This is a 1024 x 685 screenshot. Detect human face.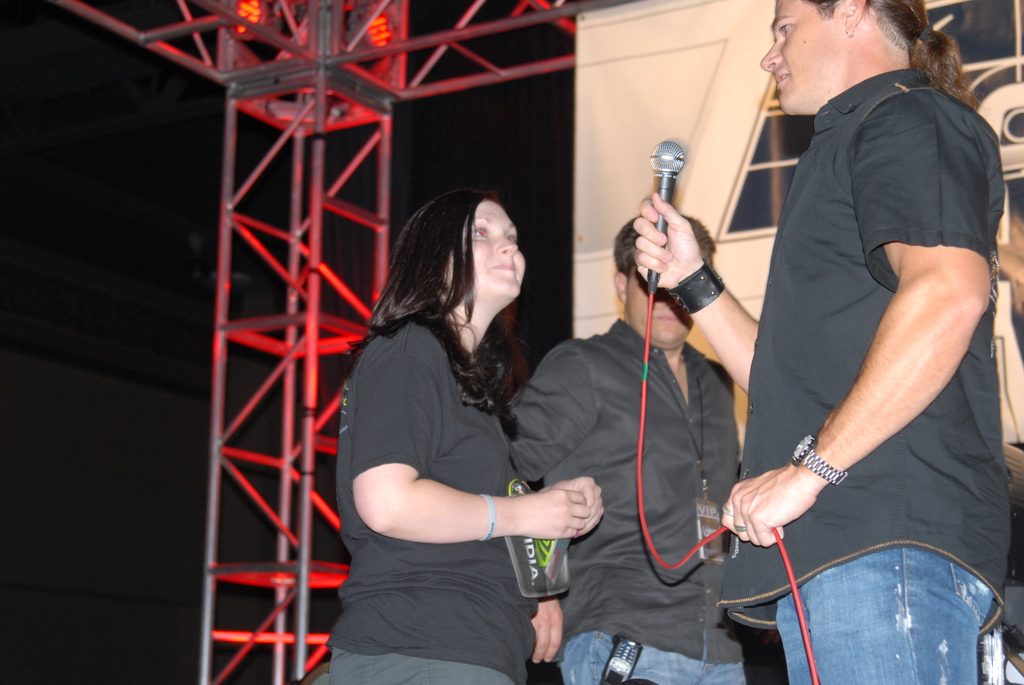
(448, 189, 524, 319).
